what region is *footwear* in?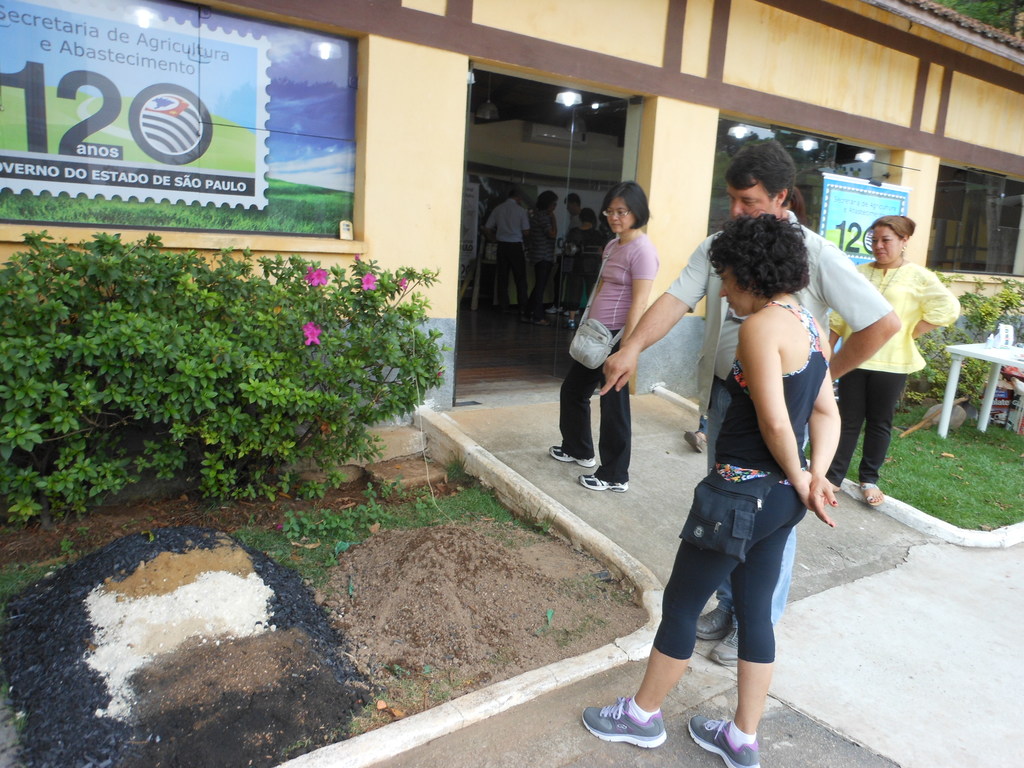
left=582, top=698, right=667, bottom=749.
